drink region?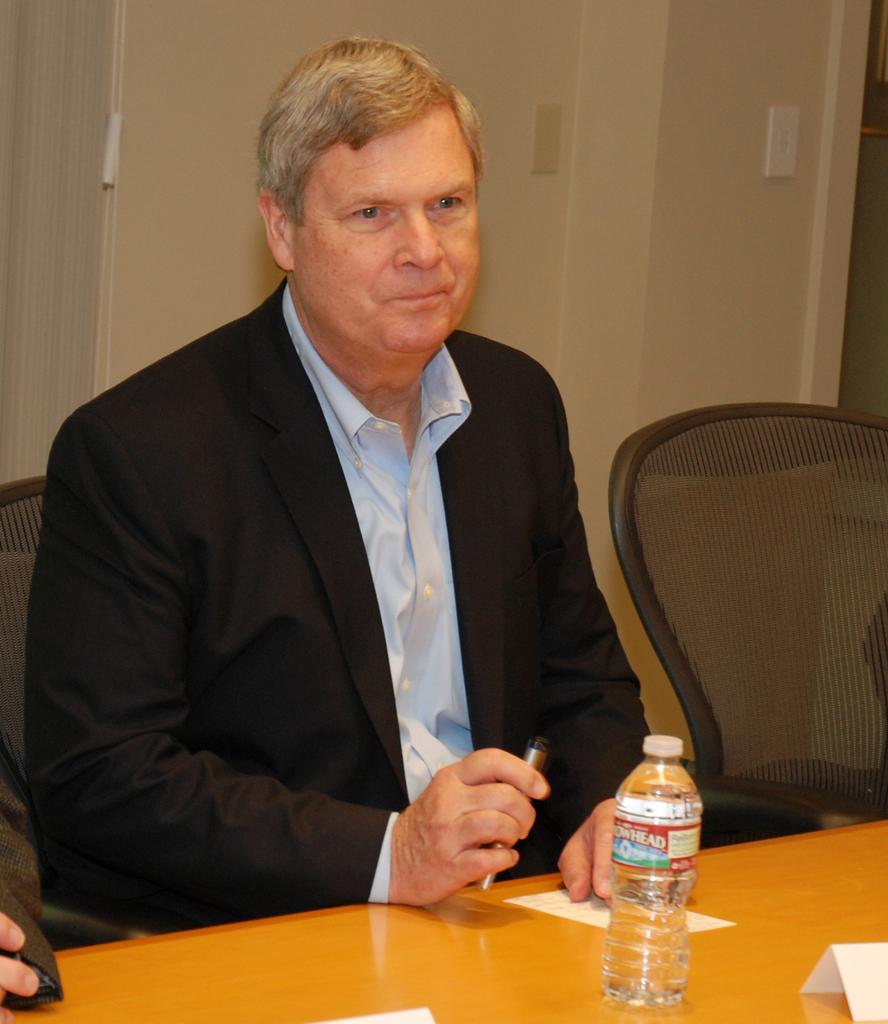
[x1=601, y1=764, x2=706, y2=1009]
